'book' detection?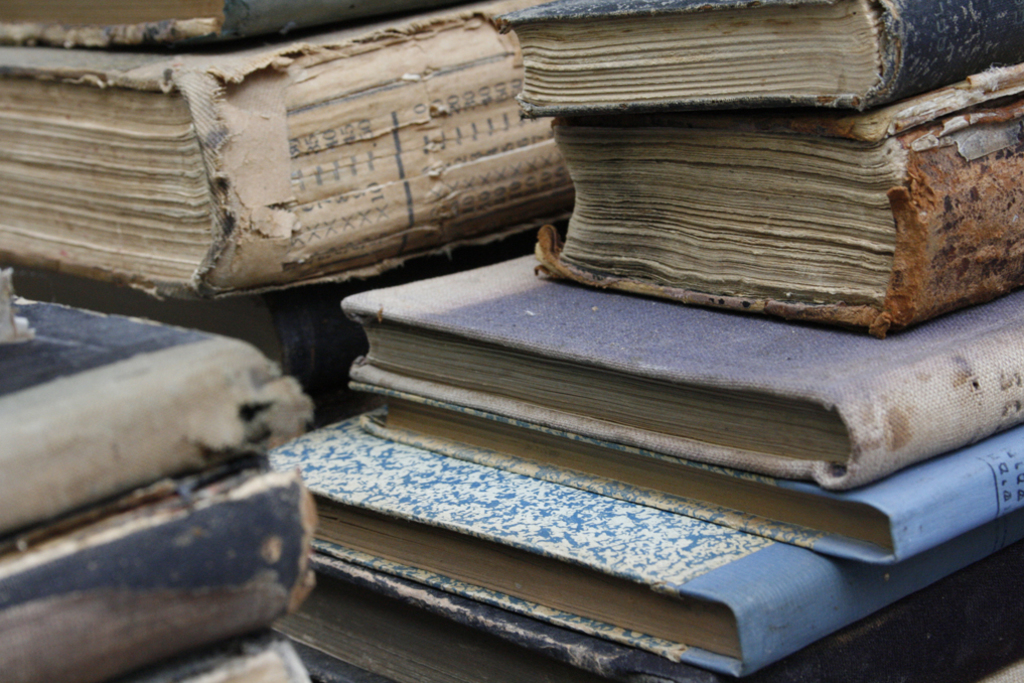
<bbox>158, 112, 1023, 642</bbox>
